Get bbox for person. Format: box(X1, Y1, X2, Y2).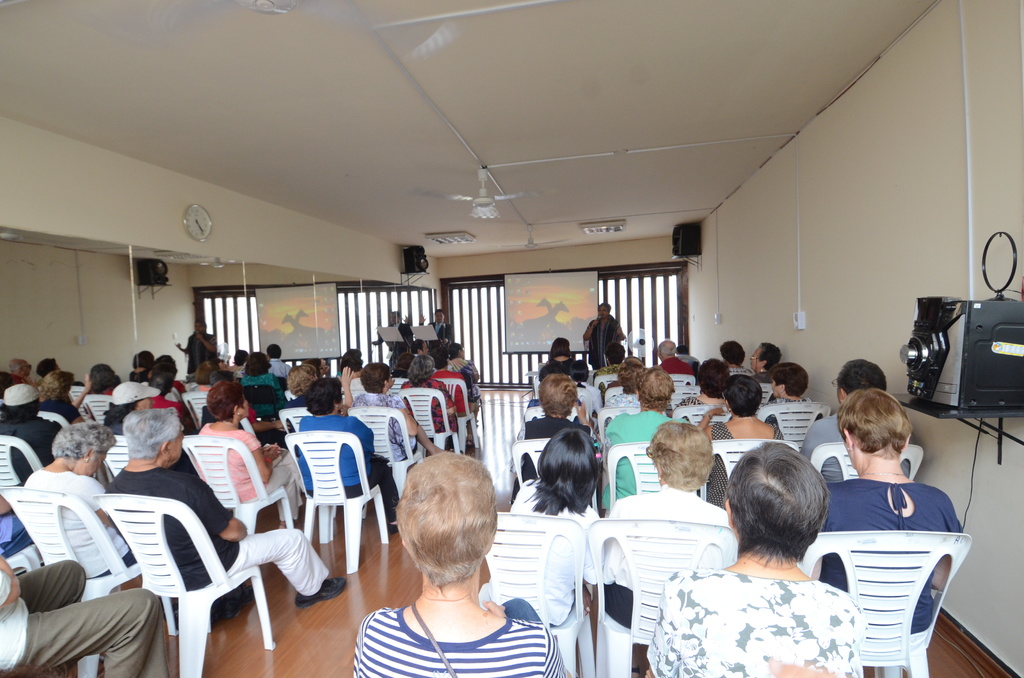
box(173, 320, 216, 375).
